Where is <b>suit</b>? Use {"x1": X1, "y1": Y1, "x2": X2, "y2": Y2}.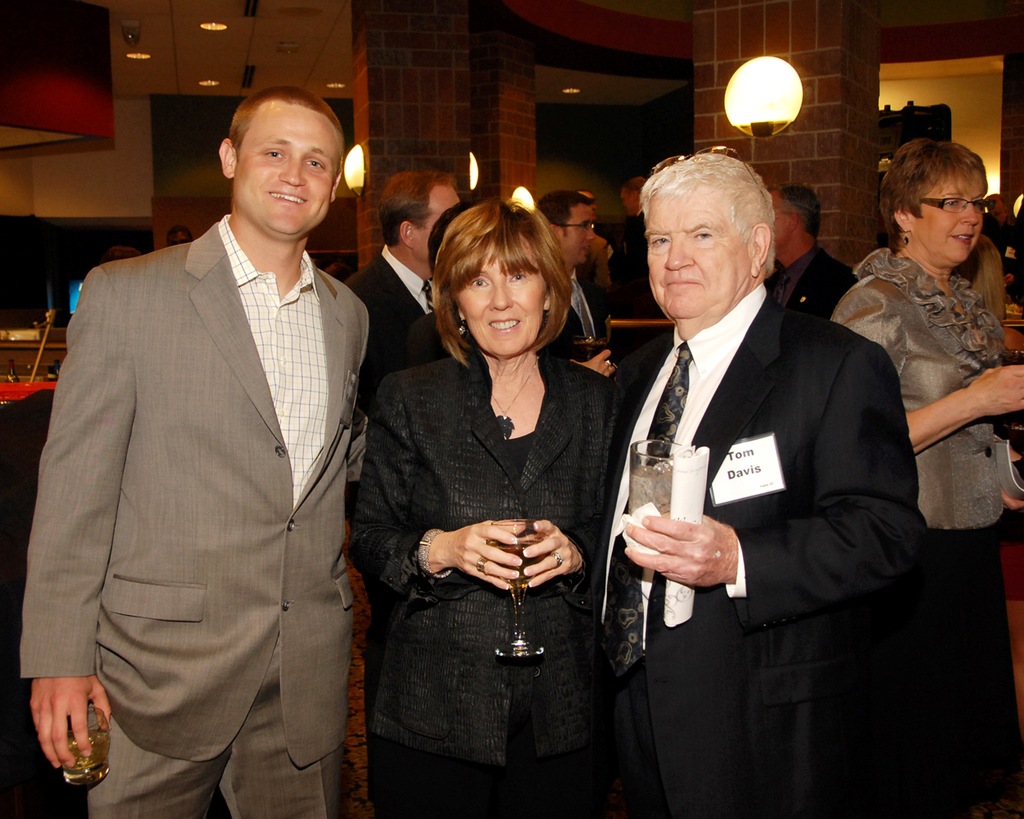
{"x1": 347, "y1": 344, "x2": 624, "y2": 818}.
